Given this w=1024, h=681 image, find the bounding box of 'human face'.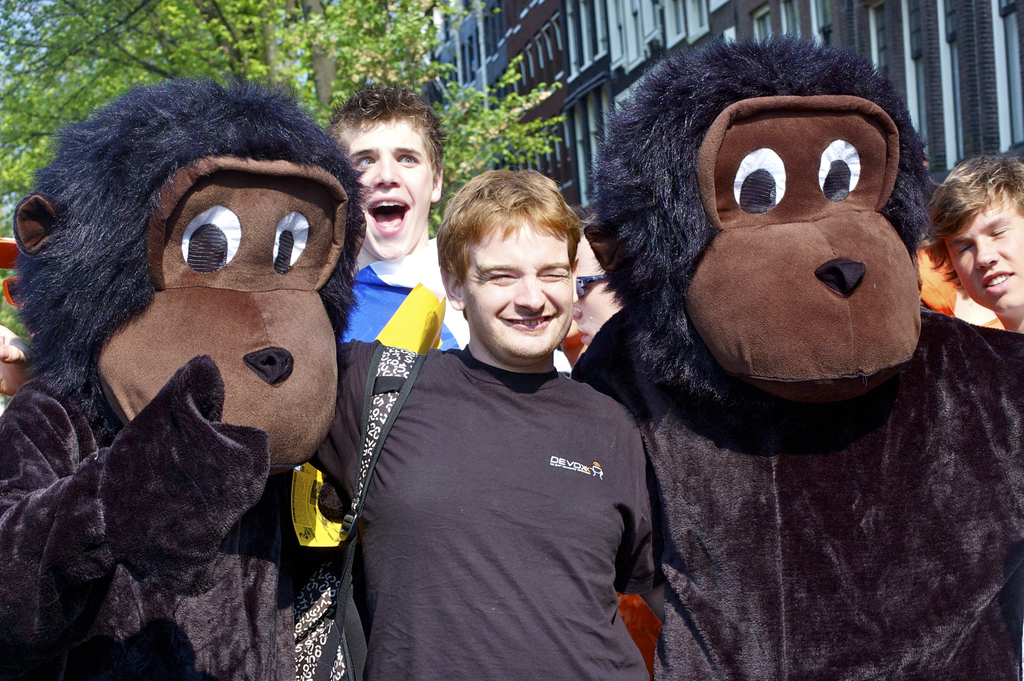
box(942, 185, 1023, 315).
